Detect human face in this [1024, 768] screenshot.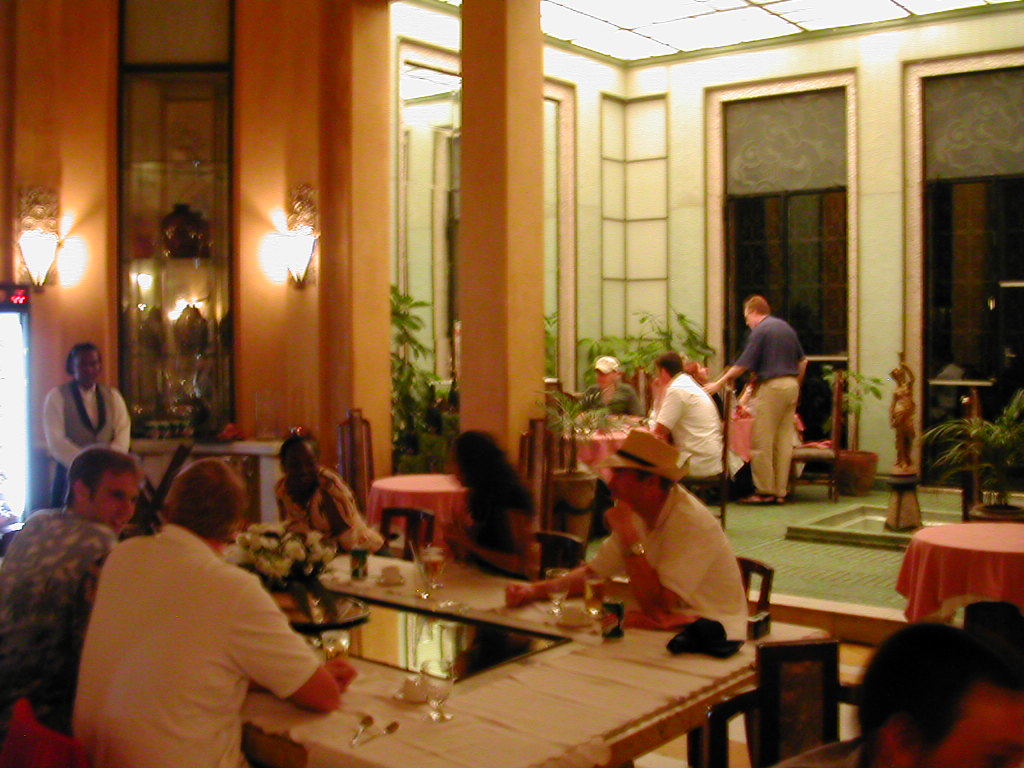
Detection: detection(438, 442, 466, 493).
